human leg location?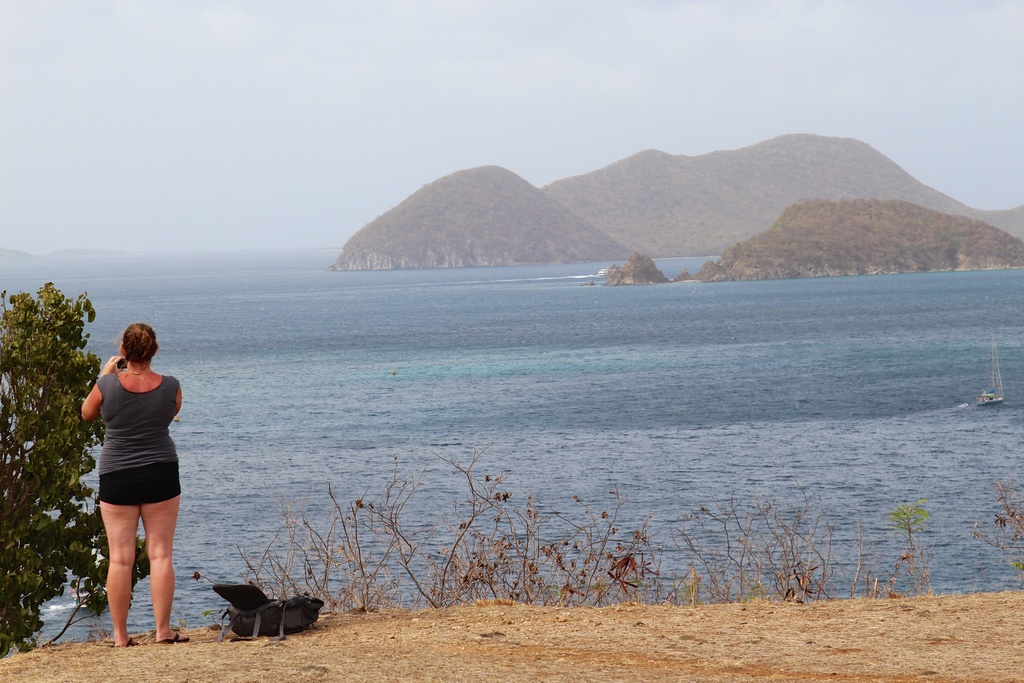
detection(139, 494, 188, 643)
